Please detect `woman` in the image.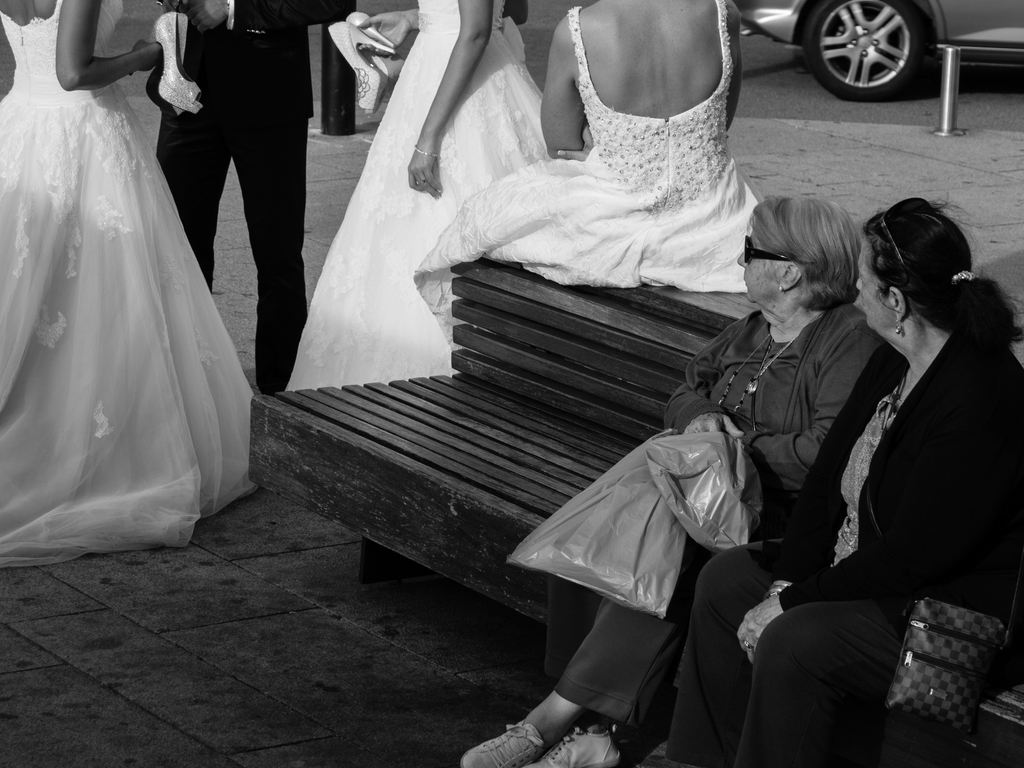
<bbox>410, 0, 771, 357</bbox>.
